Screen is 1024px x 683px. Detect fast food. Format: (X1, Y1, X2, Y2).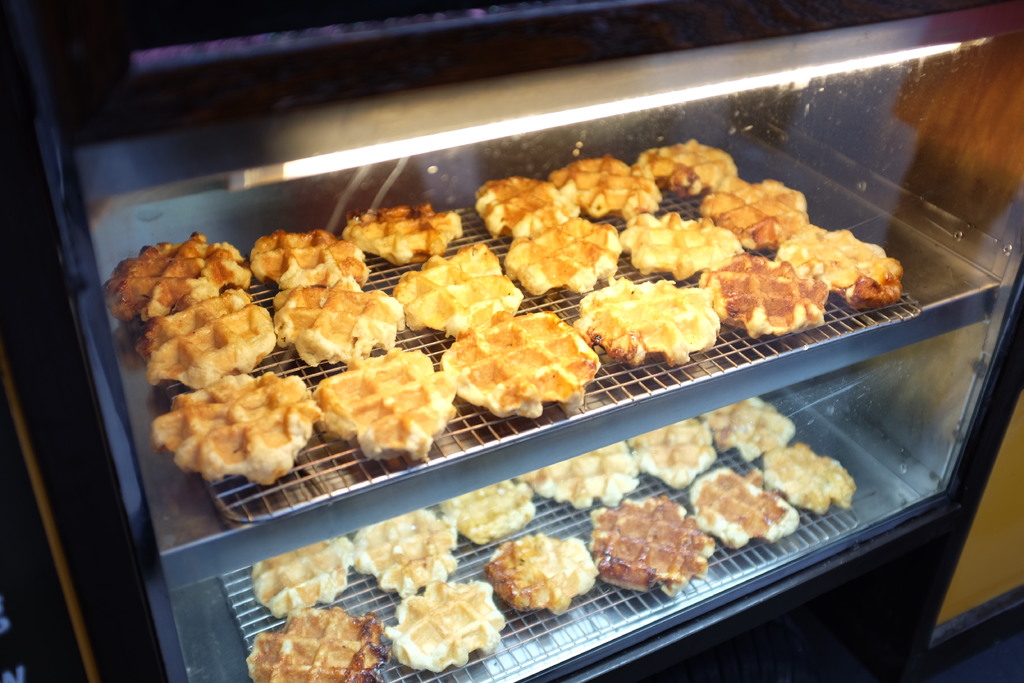
(249, 230, 371, 284).
